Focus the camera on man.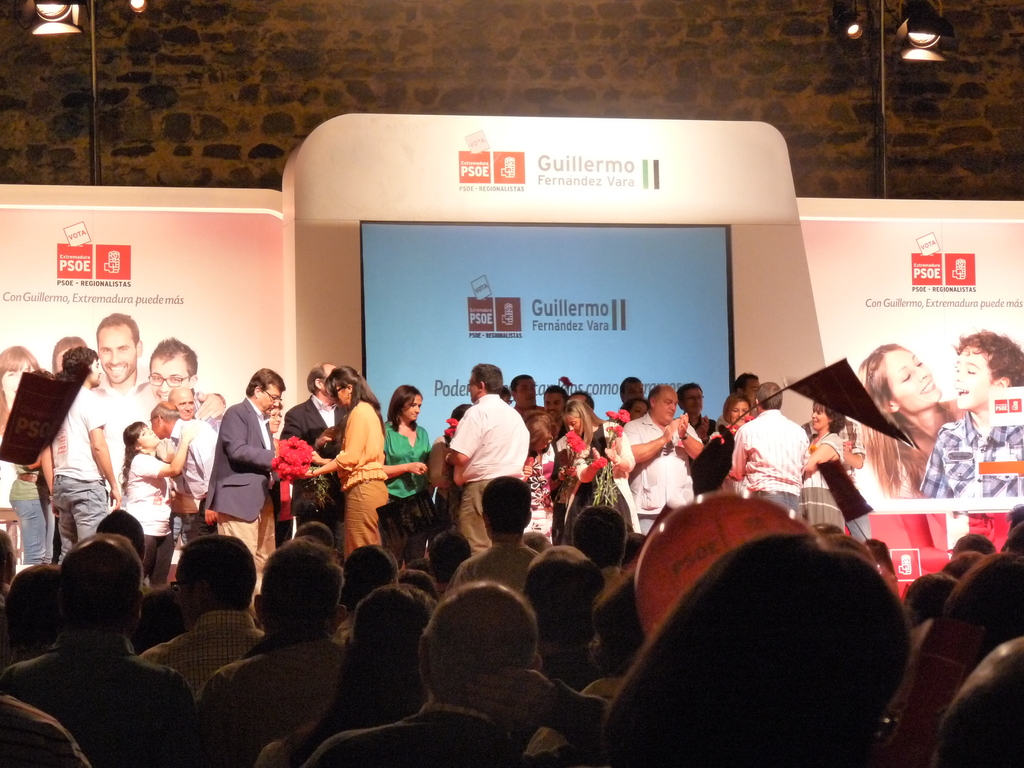
Focus region: detection(307, 579, 607, 767).
